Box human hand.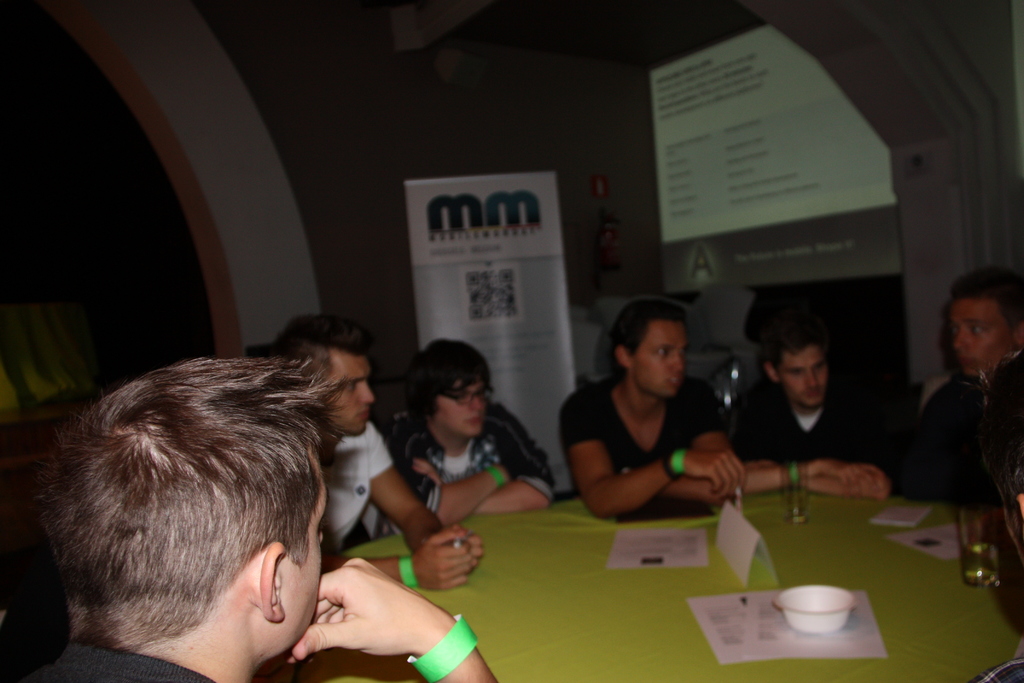
box(408, 527, 474, 590).
